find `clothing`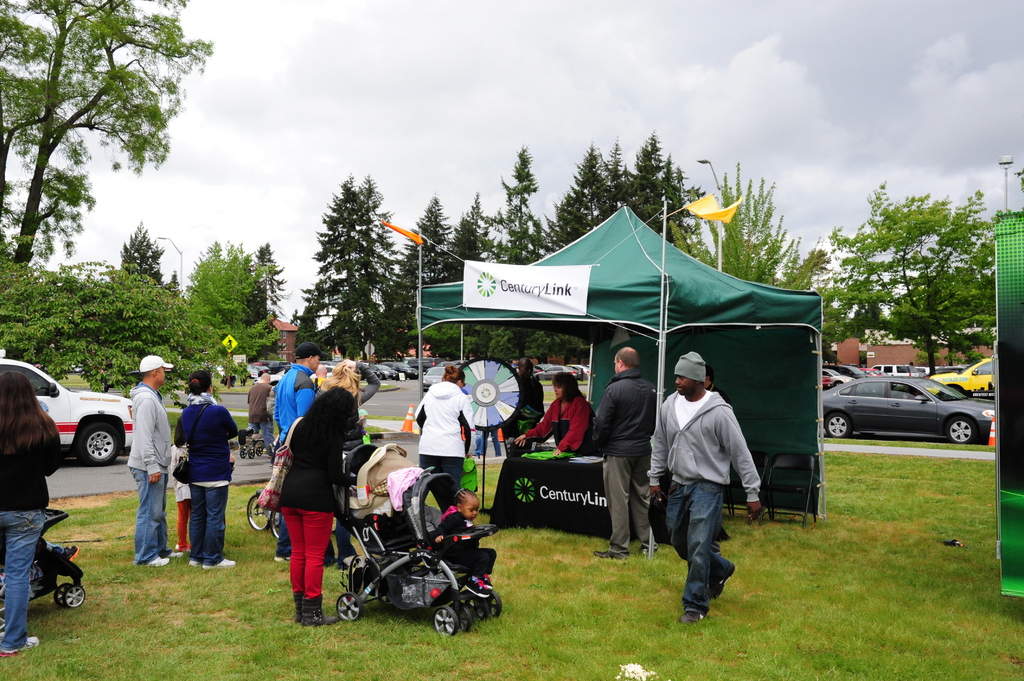
l=518, t=376, r=543, b=440
